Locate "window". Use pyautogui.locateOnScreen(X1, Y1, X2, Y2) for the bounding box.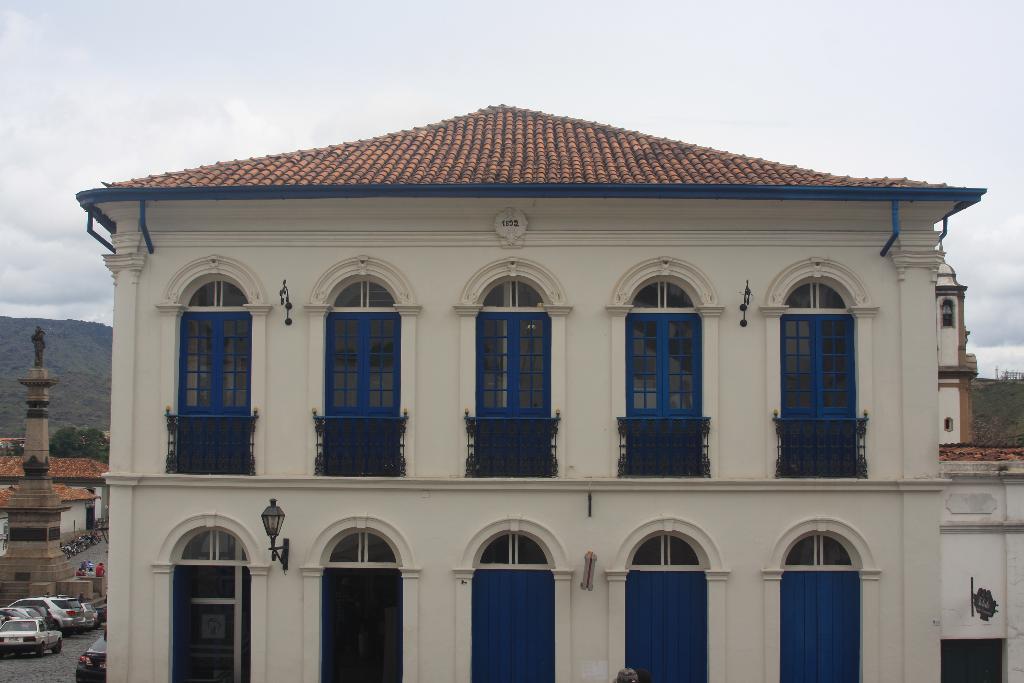
pyautogui.locateOnScreen(948, 418, 954, 433).
